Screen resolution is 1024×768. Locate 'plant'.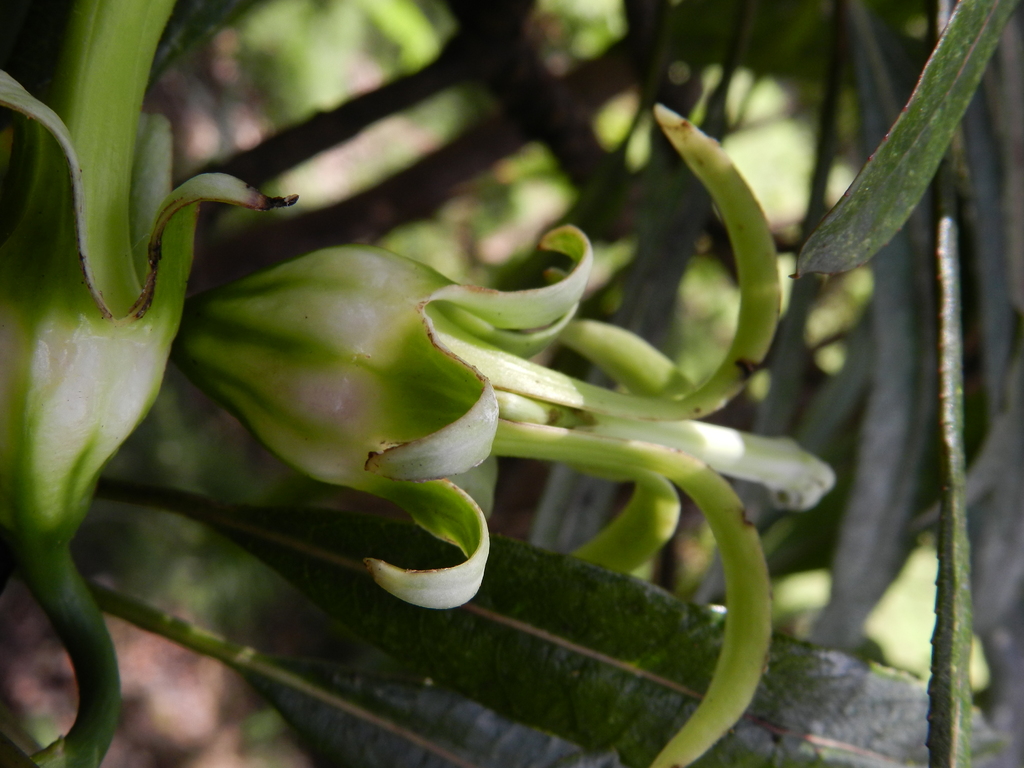
box(15, 32, 922, 762).
